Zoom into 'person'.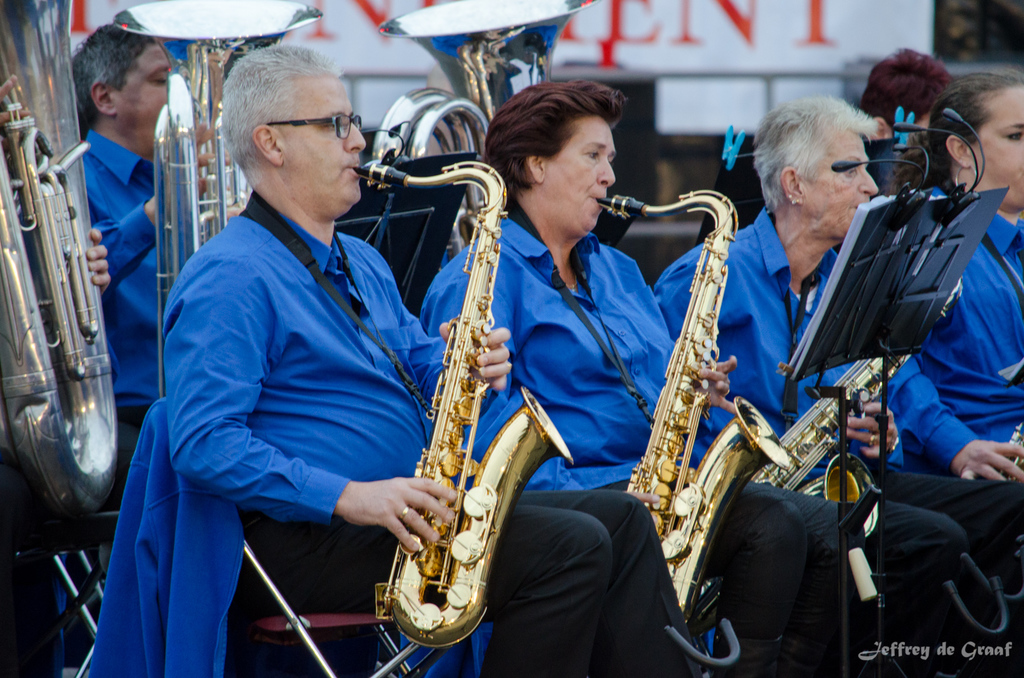
Zoom target: rect(420, 80, 858, 677).
